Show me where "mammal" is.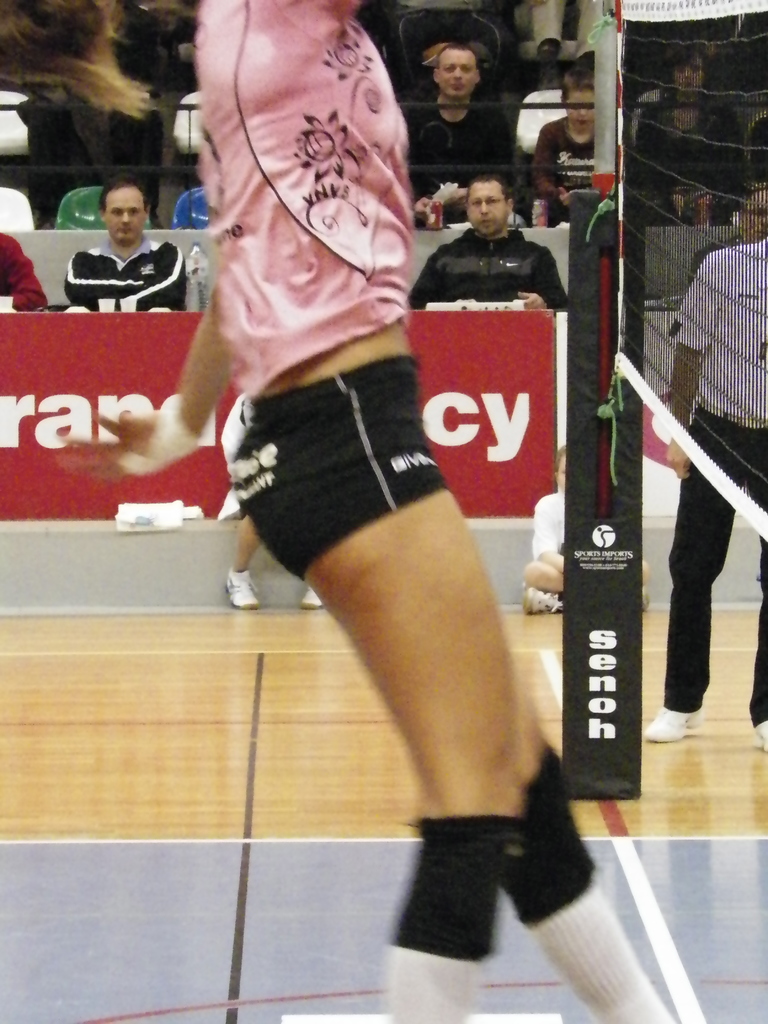
"mammal" is at [x1=401, y1=43, x2=513, y2=163].
